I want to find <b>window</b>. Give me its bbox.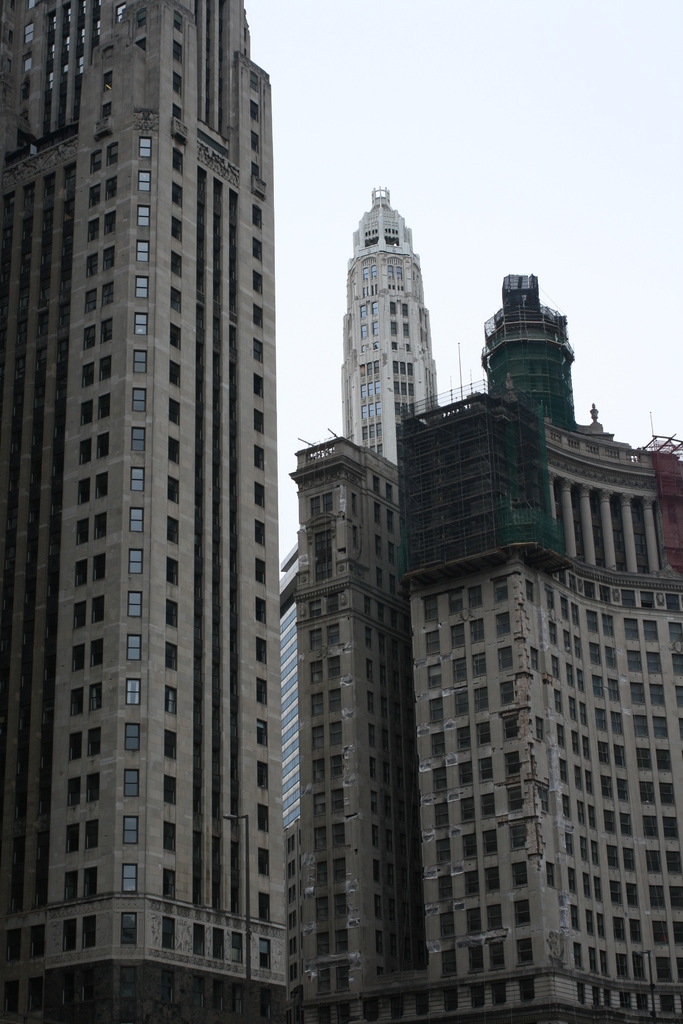
(left=69, top=776, right=82, bottom=813).
